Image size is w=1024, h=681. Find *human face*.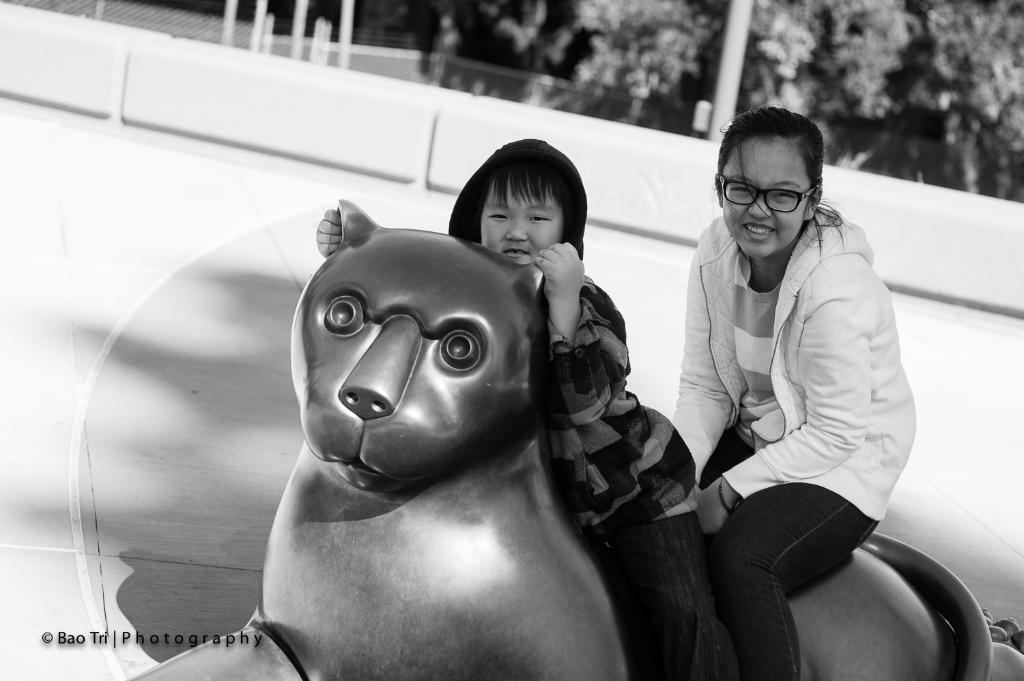
480:175:560:270.
